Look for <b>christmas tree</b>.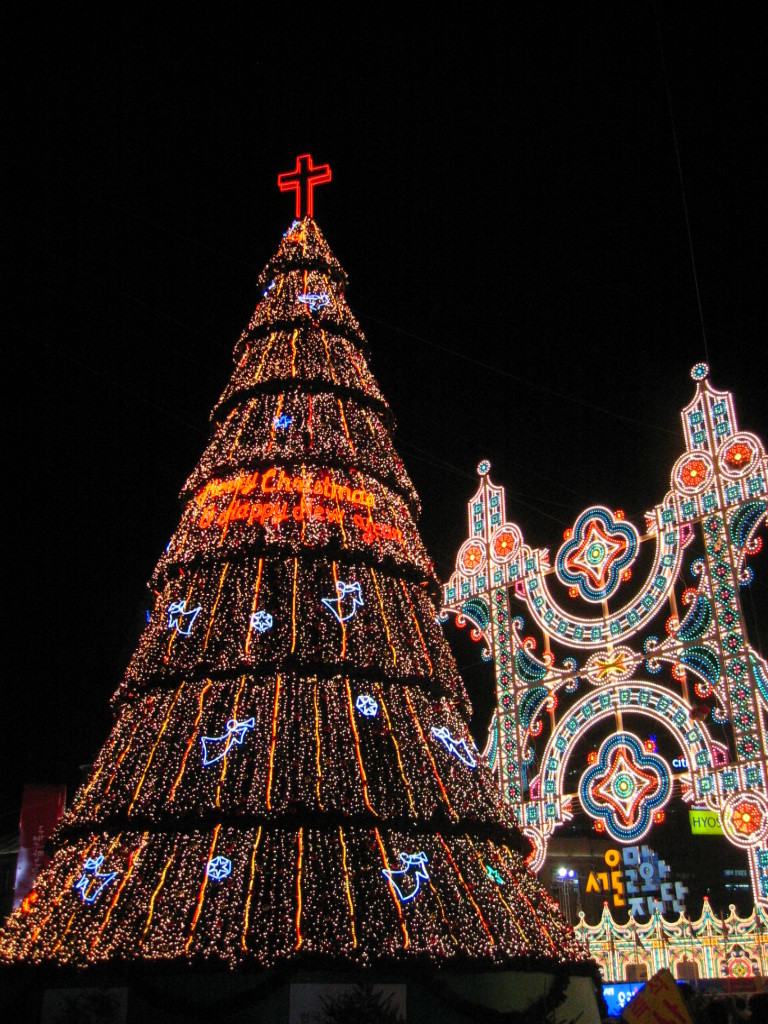
Found: bbox(0, 138, 606, 991).
